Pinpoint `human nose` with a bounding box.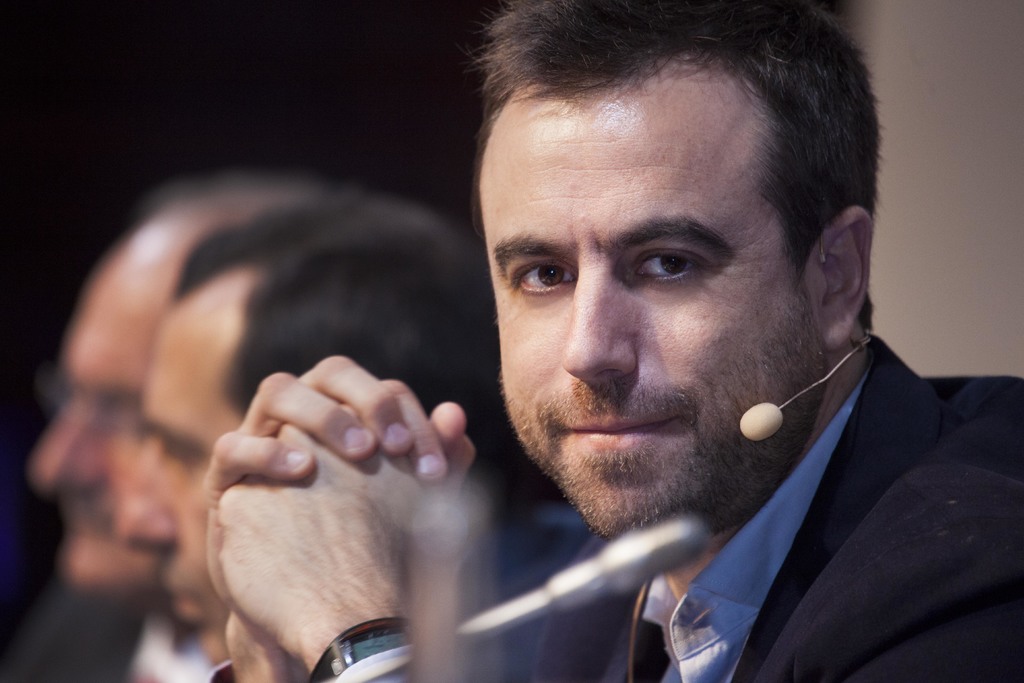
left=562, top=247, right=646, bottom=390.
